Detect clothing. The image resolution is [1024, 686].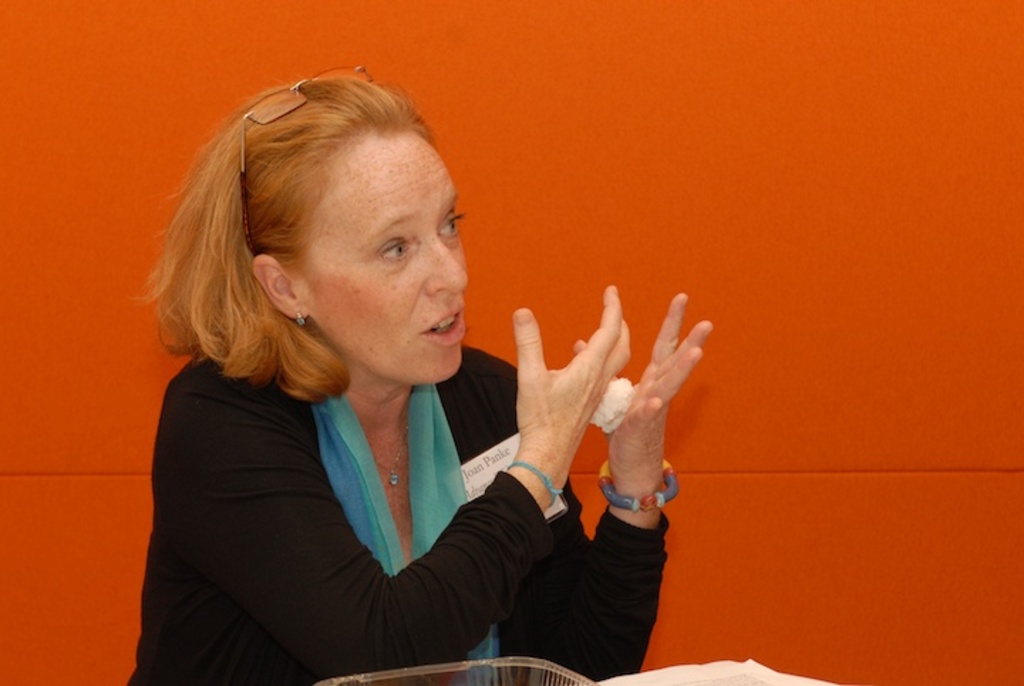
[114, 226, 701, 685].
